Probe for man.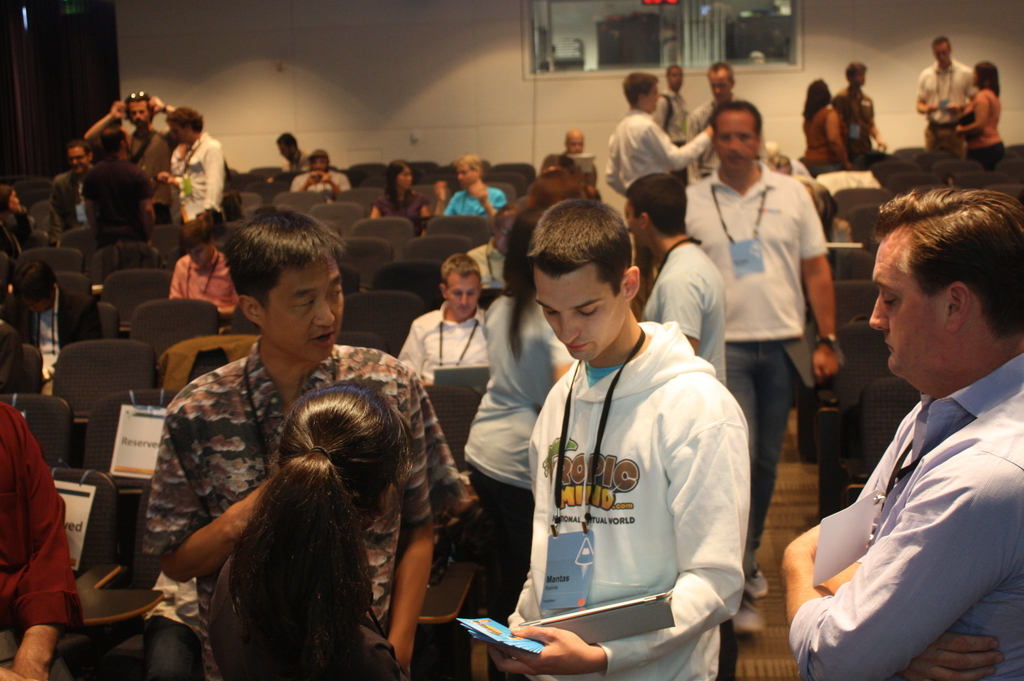
Probe result: rect(470, 204, 536, 294).
